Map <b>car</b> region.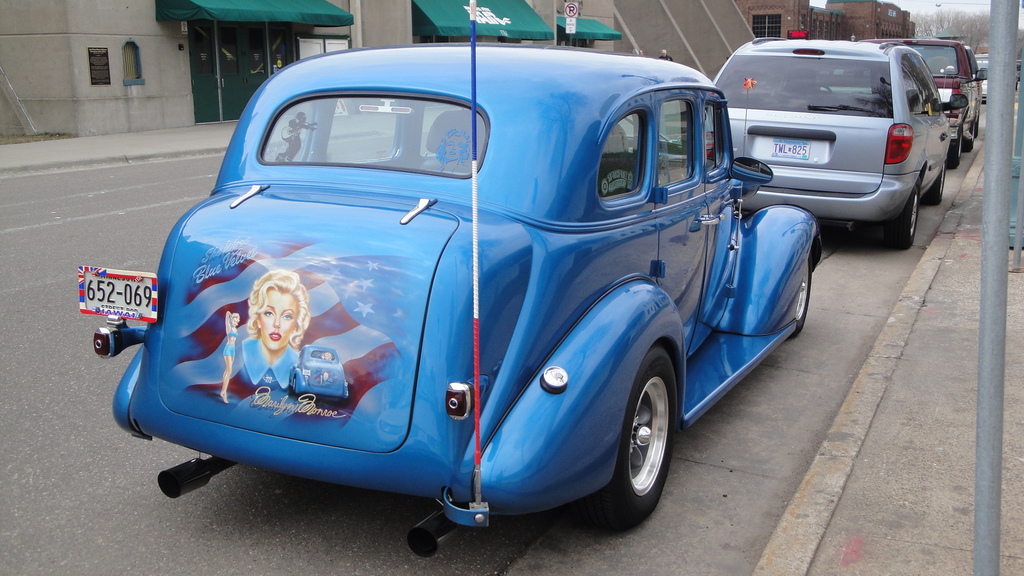
Mapped to (867,35,982,148).
